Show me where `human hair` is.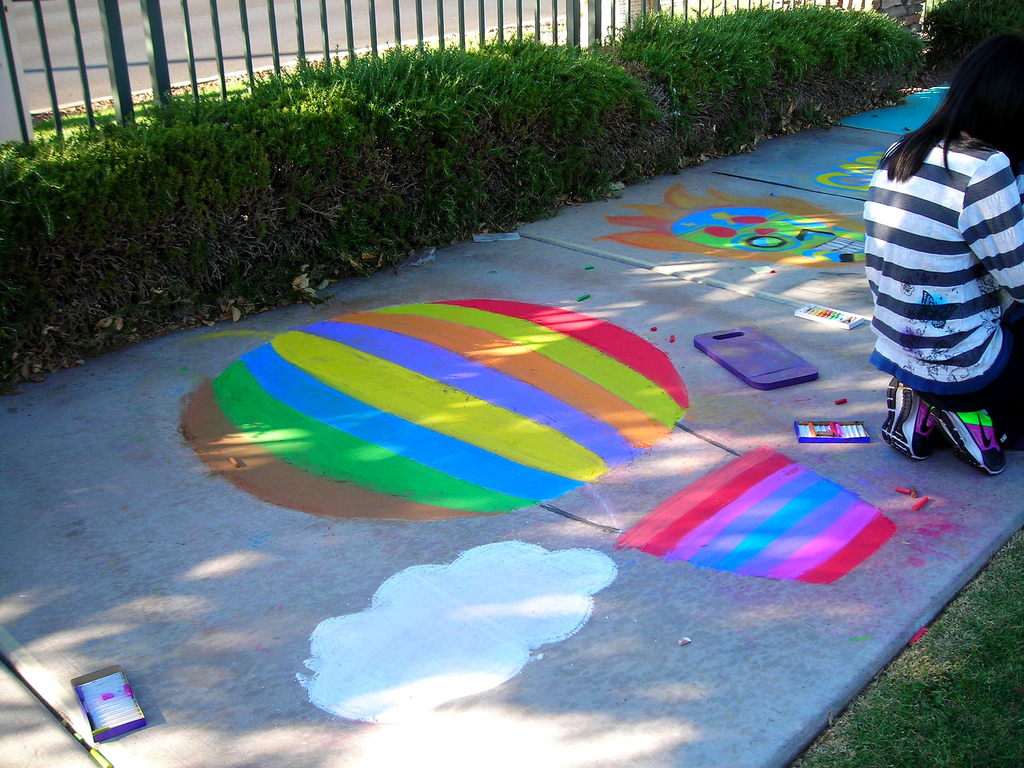
`human hair` is at 879, 31, 1023, 187.
